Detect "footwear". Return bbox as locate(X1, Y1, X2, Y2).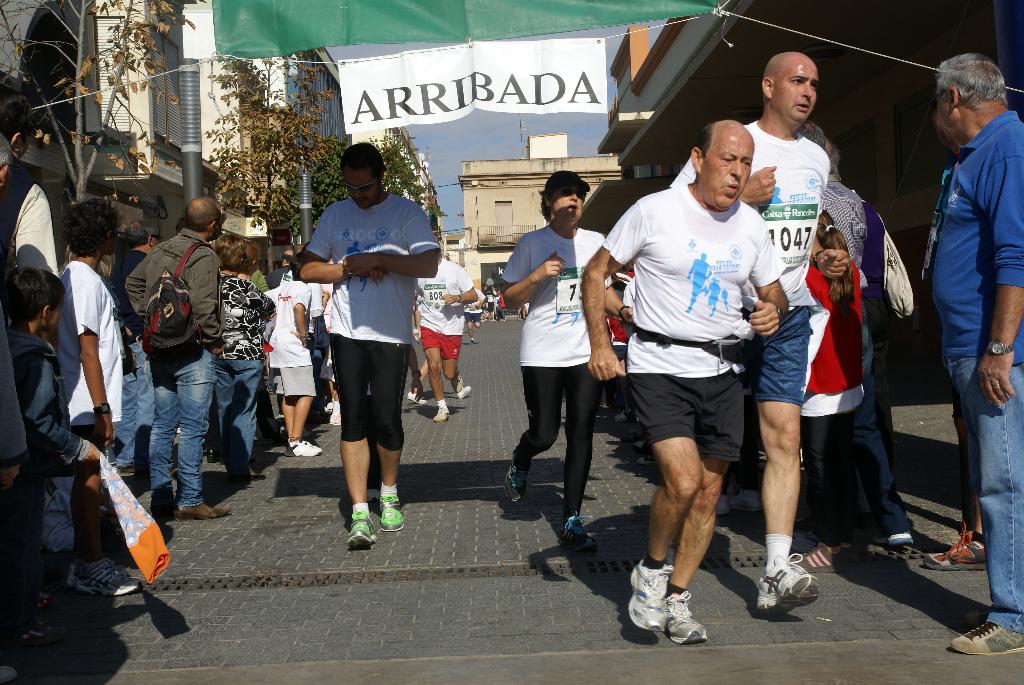
locate(510, 464, 532, 507).
